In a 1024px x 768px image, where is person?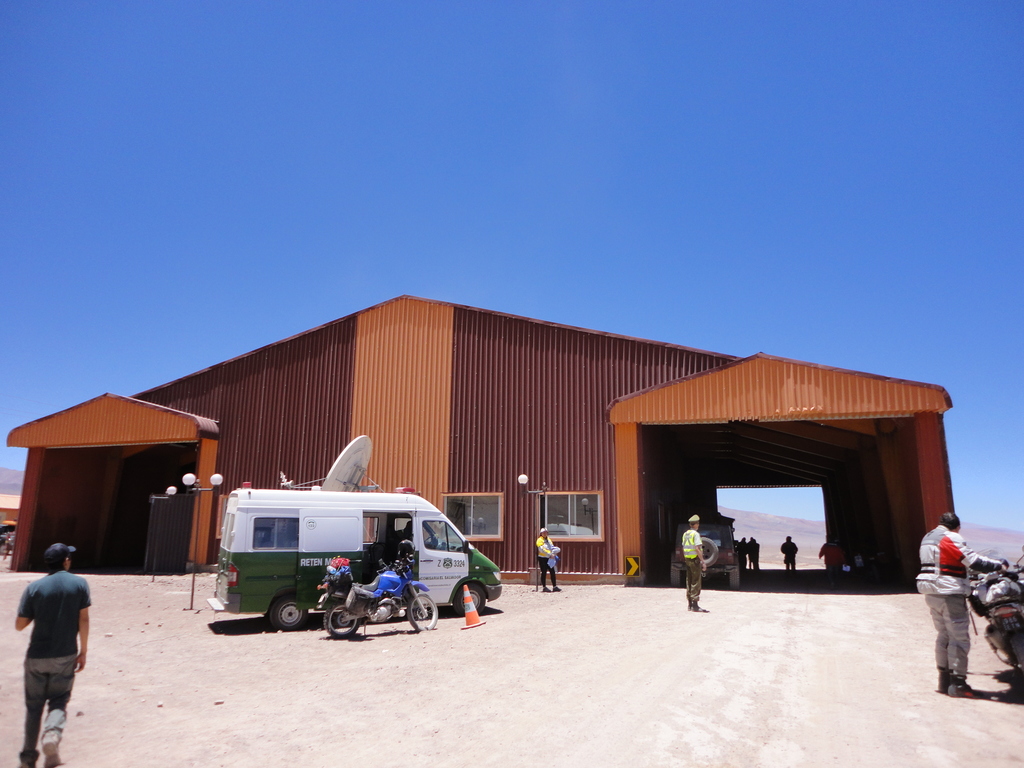
box(5, 536, 90, 767).
